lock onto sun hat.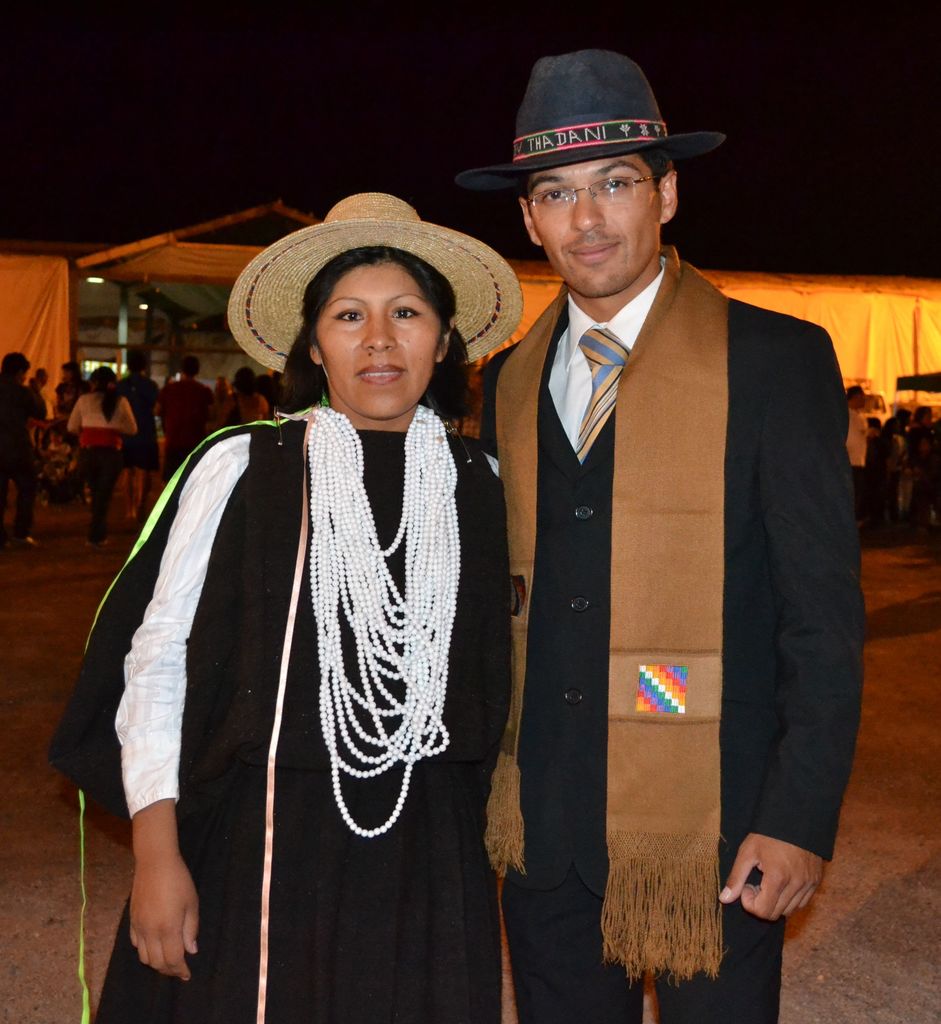
Locked: [left=906, top=403, right=940, bottom=422].
